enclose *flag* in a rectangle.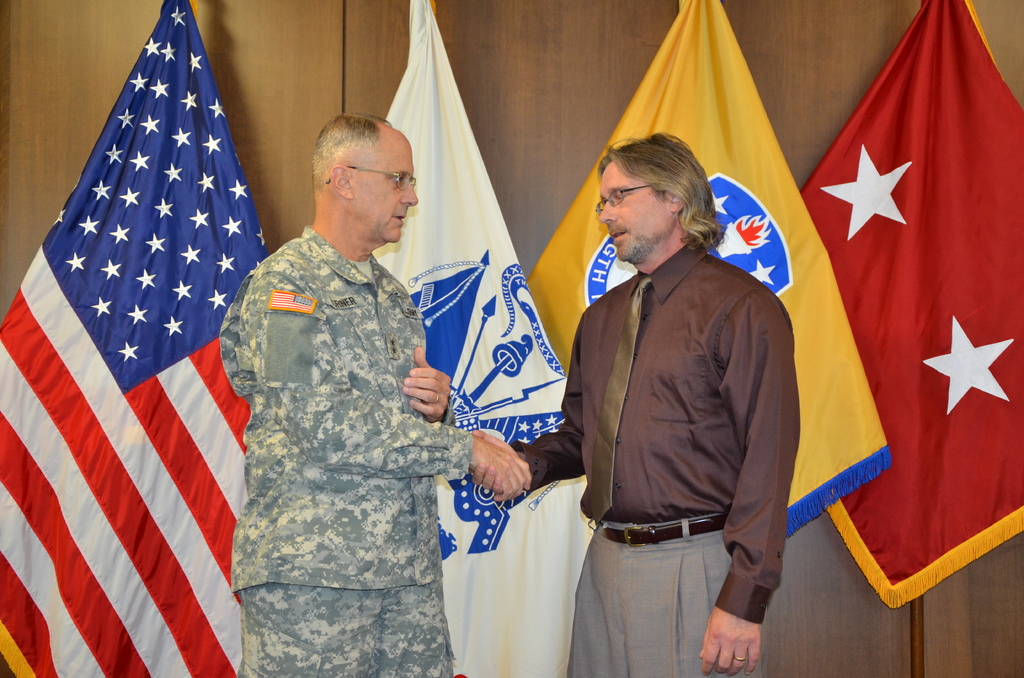
box(374, 0, 575, 677).
